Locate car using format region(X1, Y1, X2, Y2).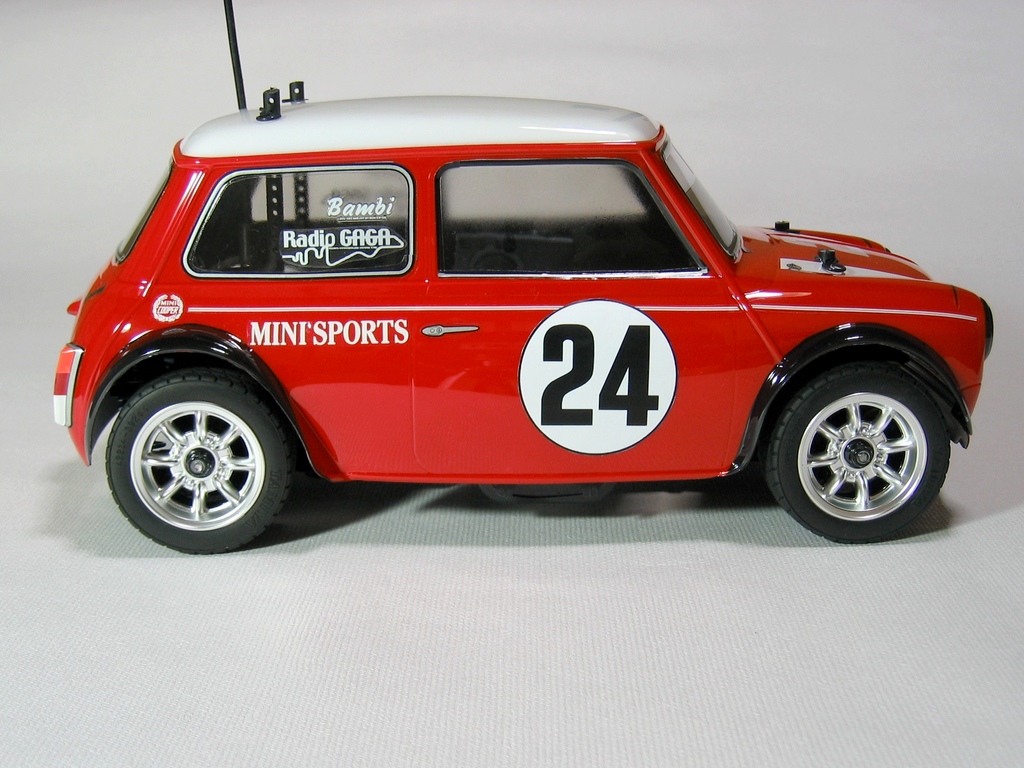
region(46, 97, 991, 557).
